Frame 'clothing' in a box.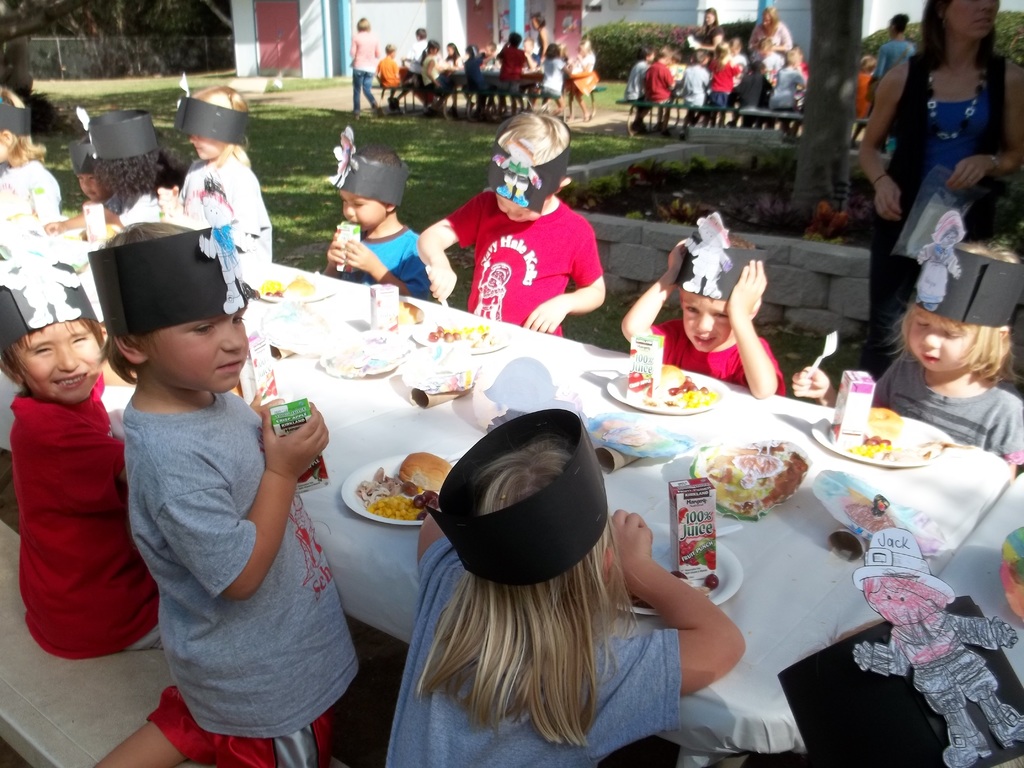
detection(674, 57, 709, 110).
